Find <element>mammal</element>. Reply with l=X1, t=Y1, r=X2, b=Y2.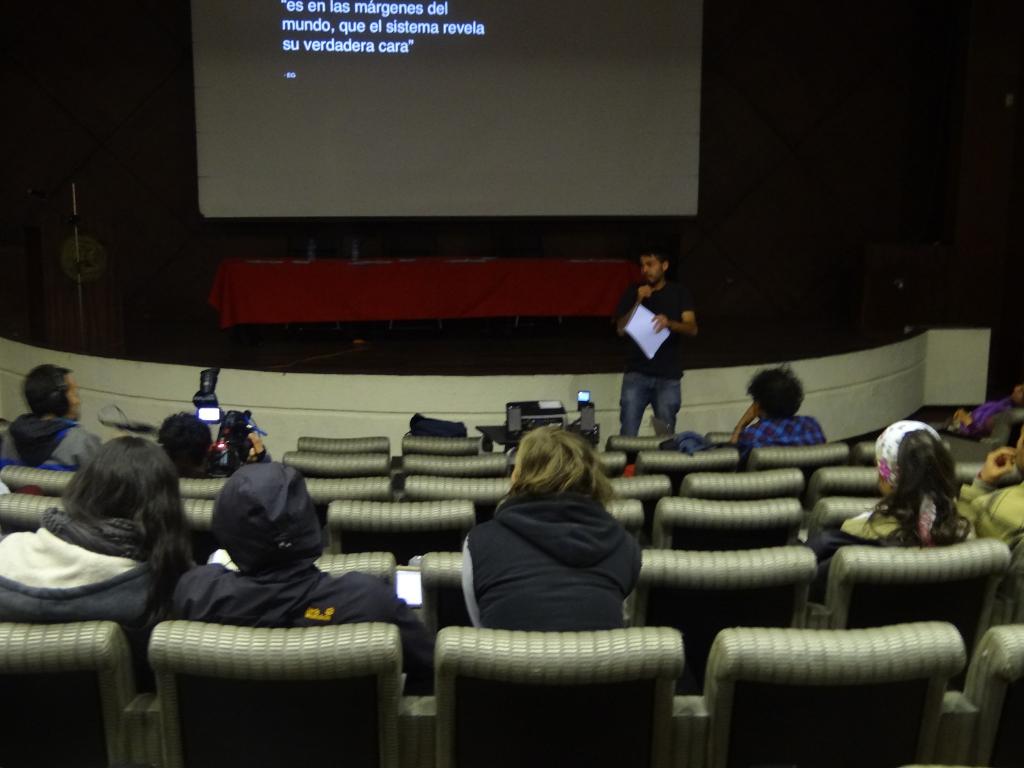
l=932, t=381, r=1023, b=439.
